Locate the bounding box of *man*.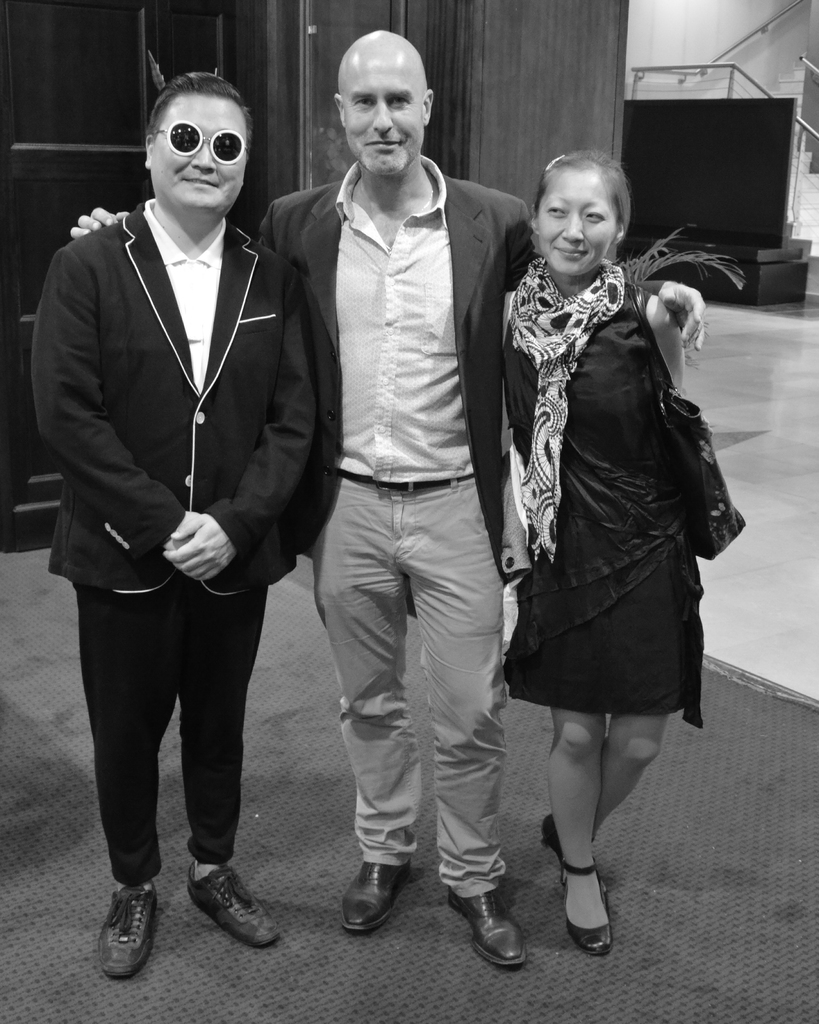
Bounding box: left=32, top=69, right=321, bottom=977.
